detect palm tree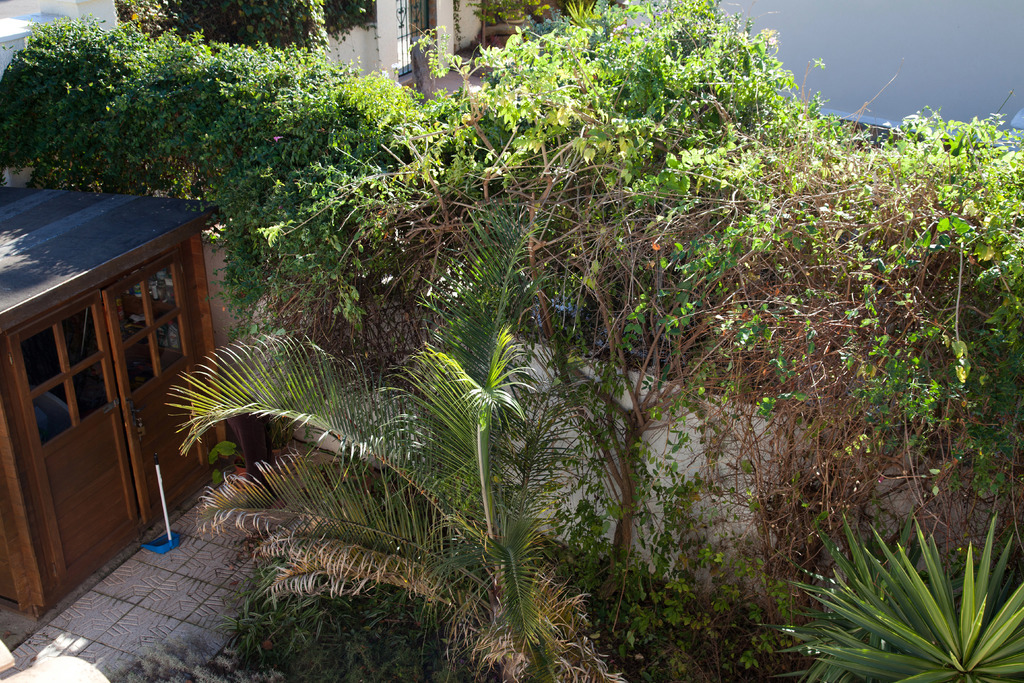
[x1=613, y1=149, x2=838, y2=503]
